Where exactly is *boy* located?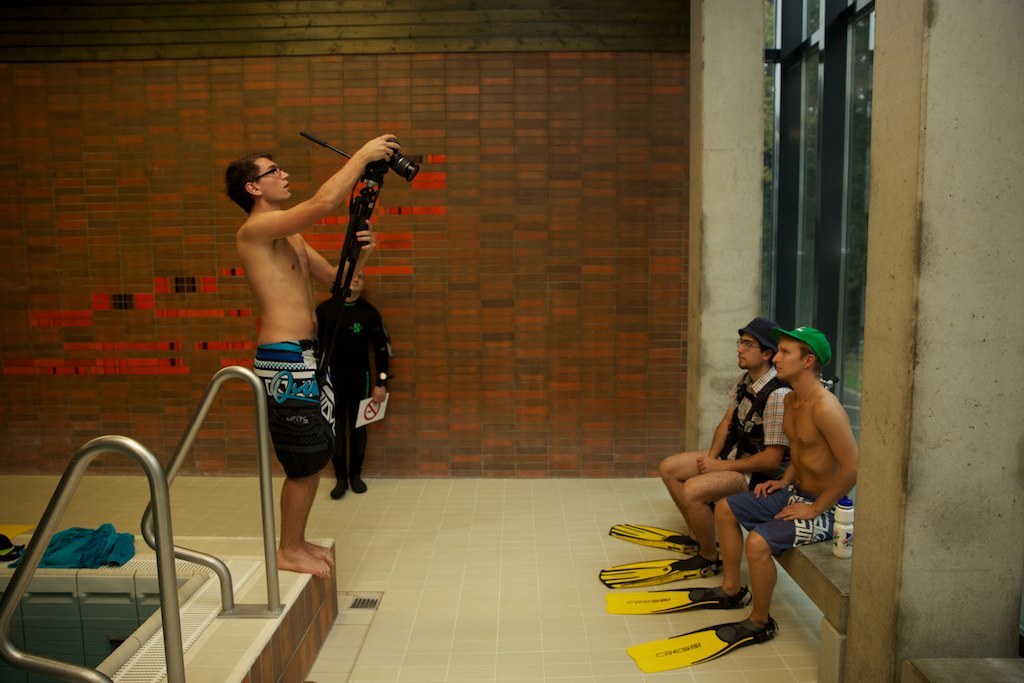
Its bounding box is x1=689 y1=331 x2=869 y2=631.
